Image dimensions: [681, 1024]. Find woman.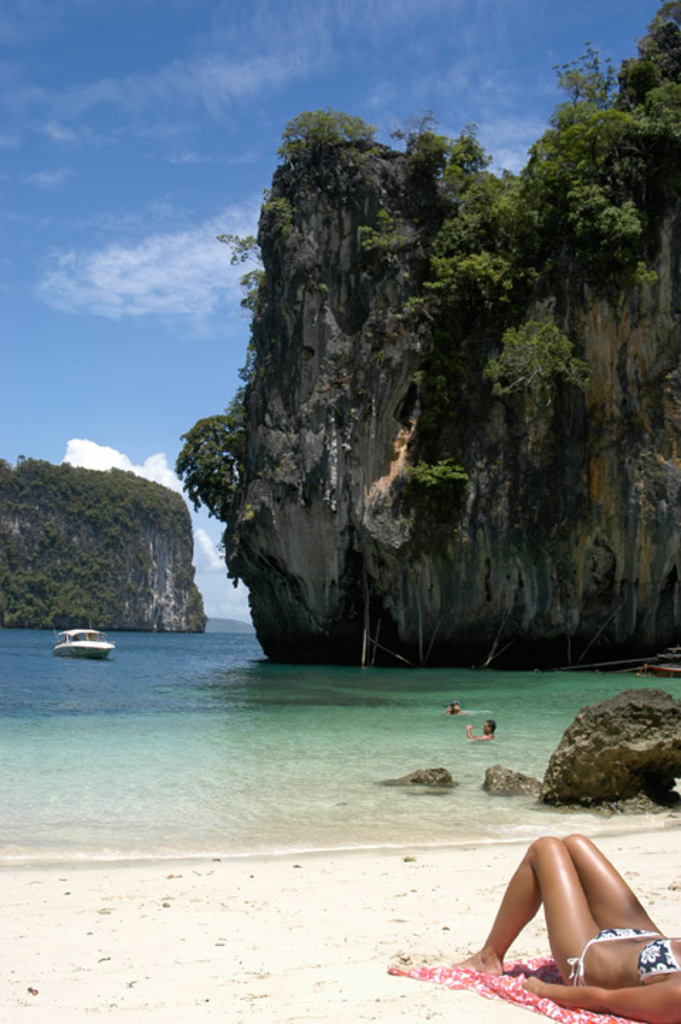
crop(447, 827, 680, 1023).
